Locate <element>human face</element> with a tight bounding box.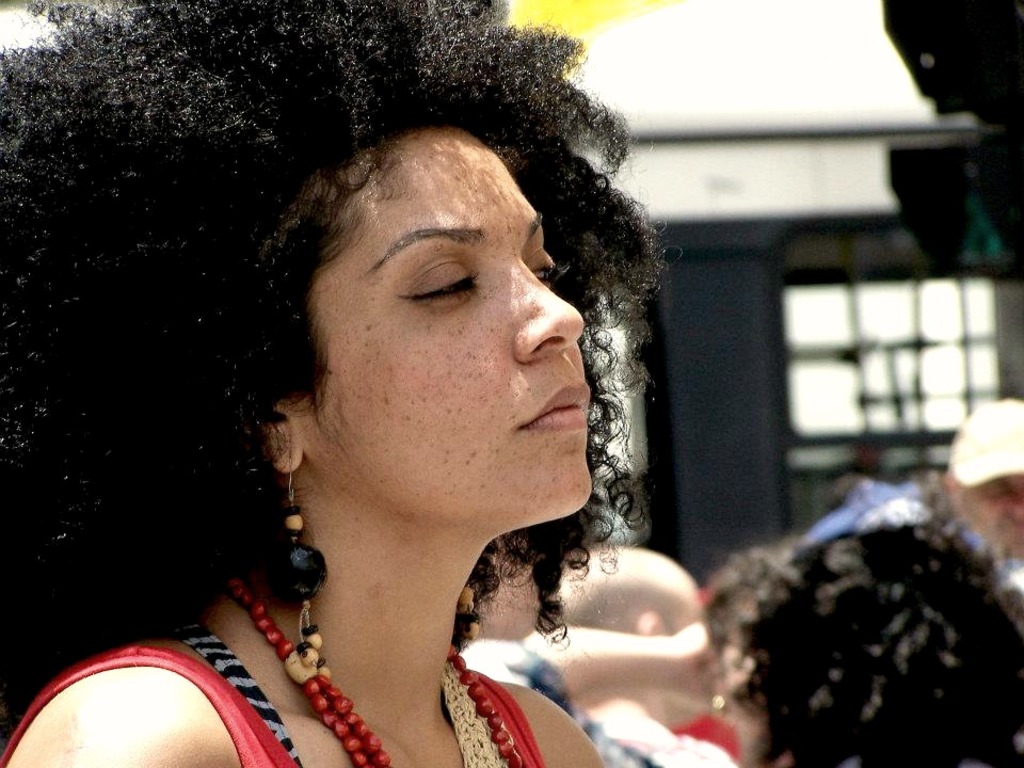
666,598,706,726.
